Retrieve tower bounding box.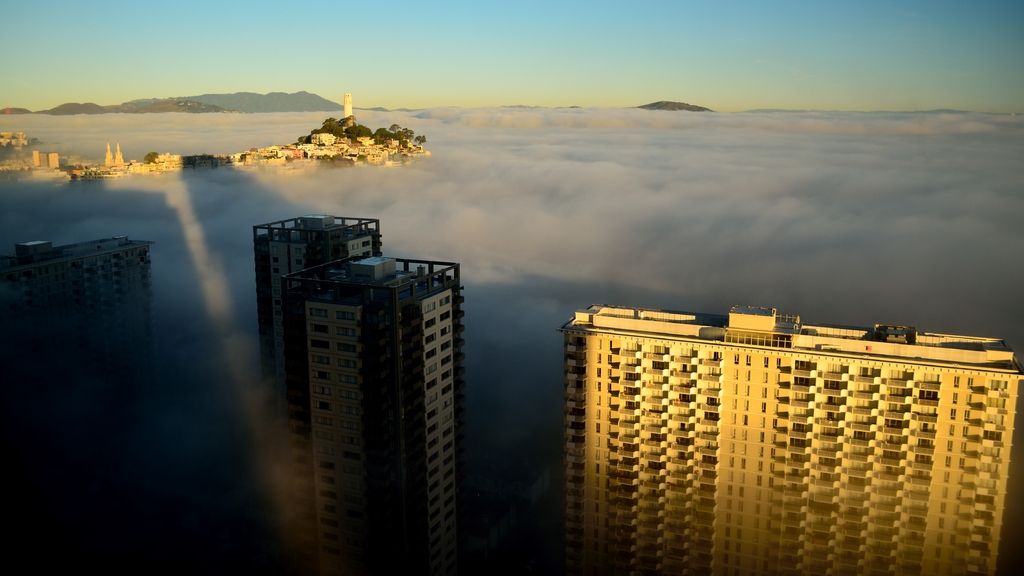
Bounding box: [left=240, top=200, right=492, bottom=563].
